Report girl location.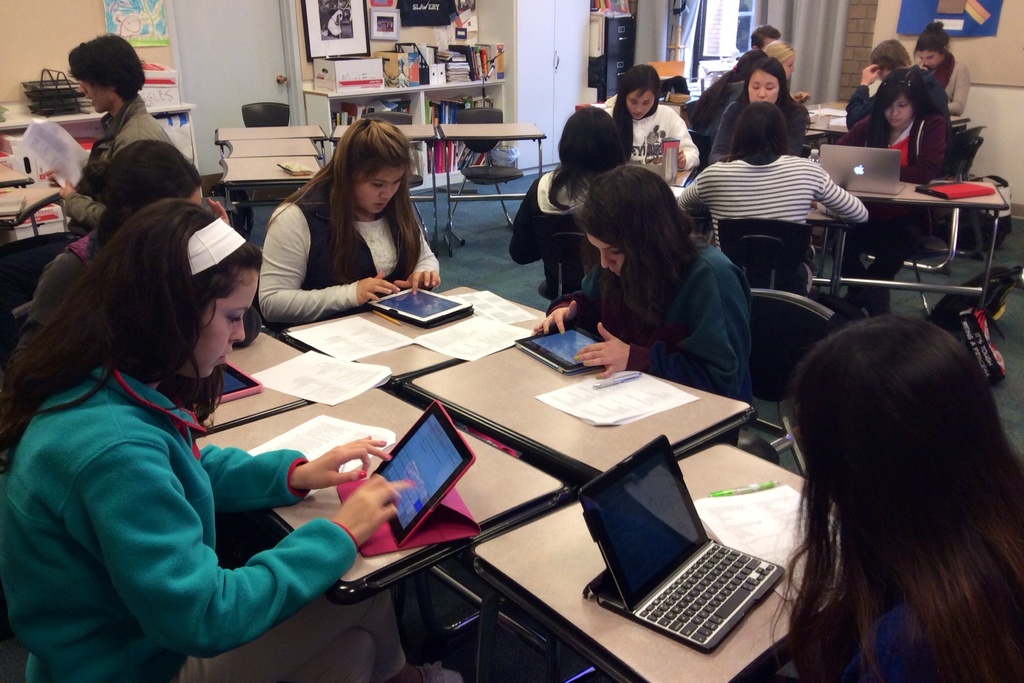
Report: {"left": 538, "top": 167, "right": 758, "bottom": 428}.
